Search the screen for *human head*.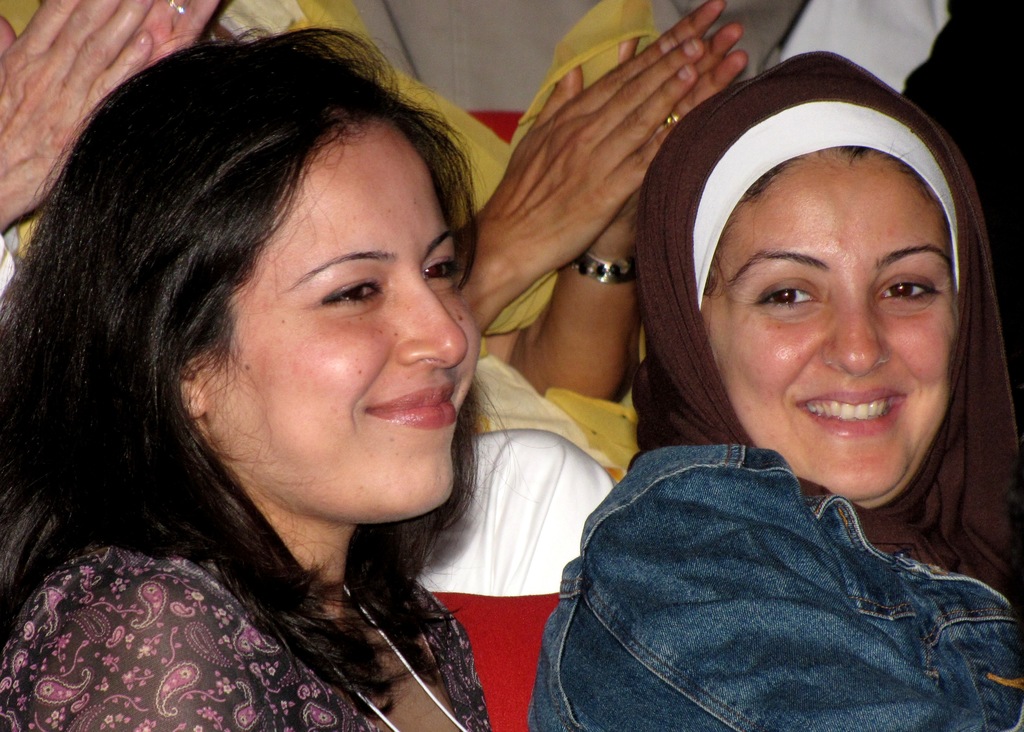
Found at <box>37,42,495,525</box>.
